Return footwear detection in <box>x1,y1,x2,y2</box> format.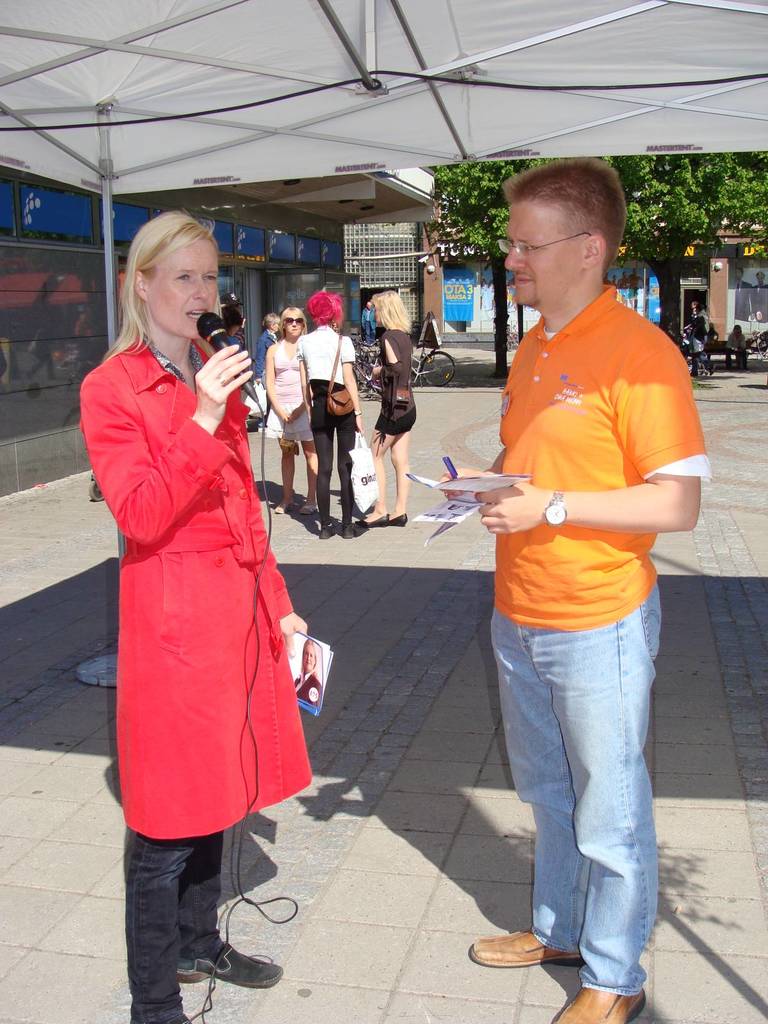
<box>385,501,410,525</box>.
